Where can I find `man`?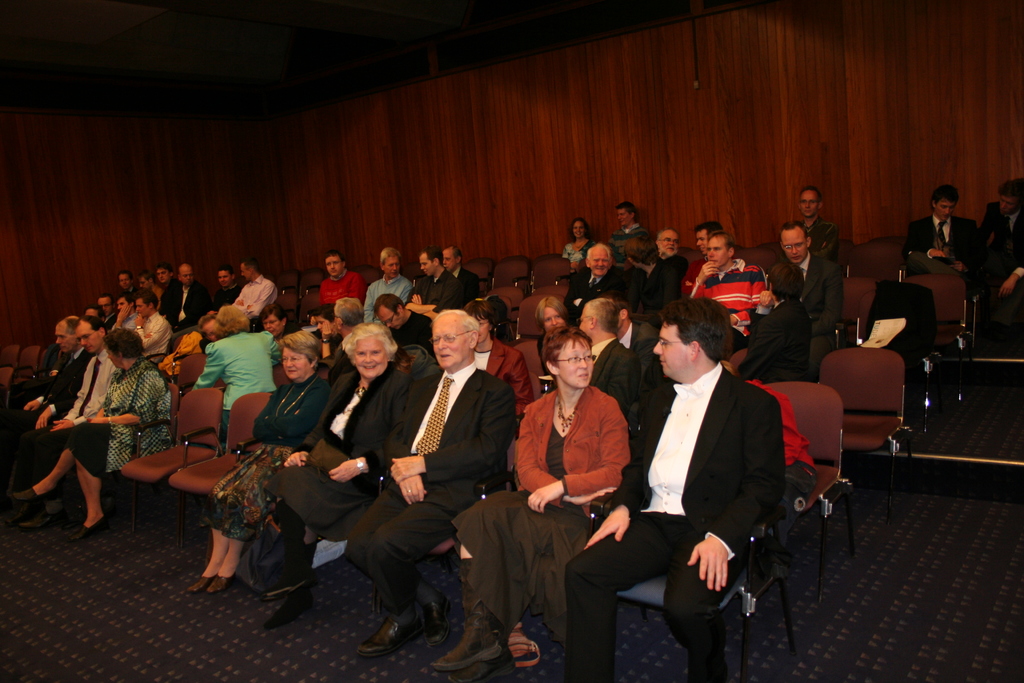
You can find it at x1=314 y1=249 x2=366 y2=307.
